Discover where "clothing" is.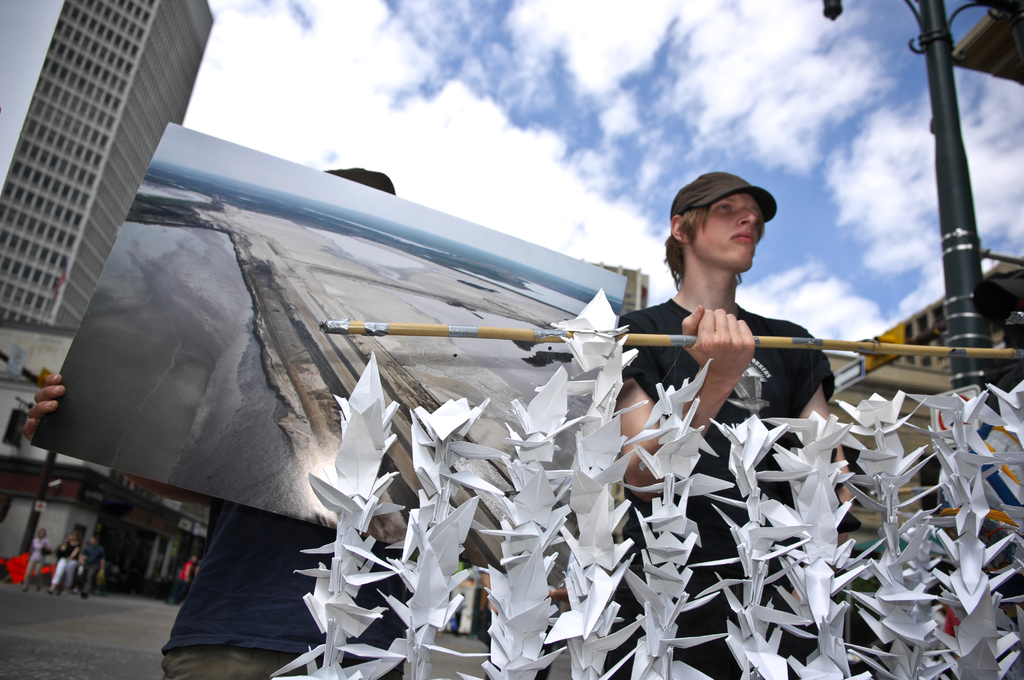
Discovered at select_region(157, 495, 418, 679).
